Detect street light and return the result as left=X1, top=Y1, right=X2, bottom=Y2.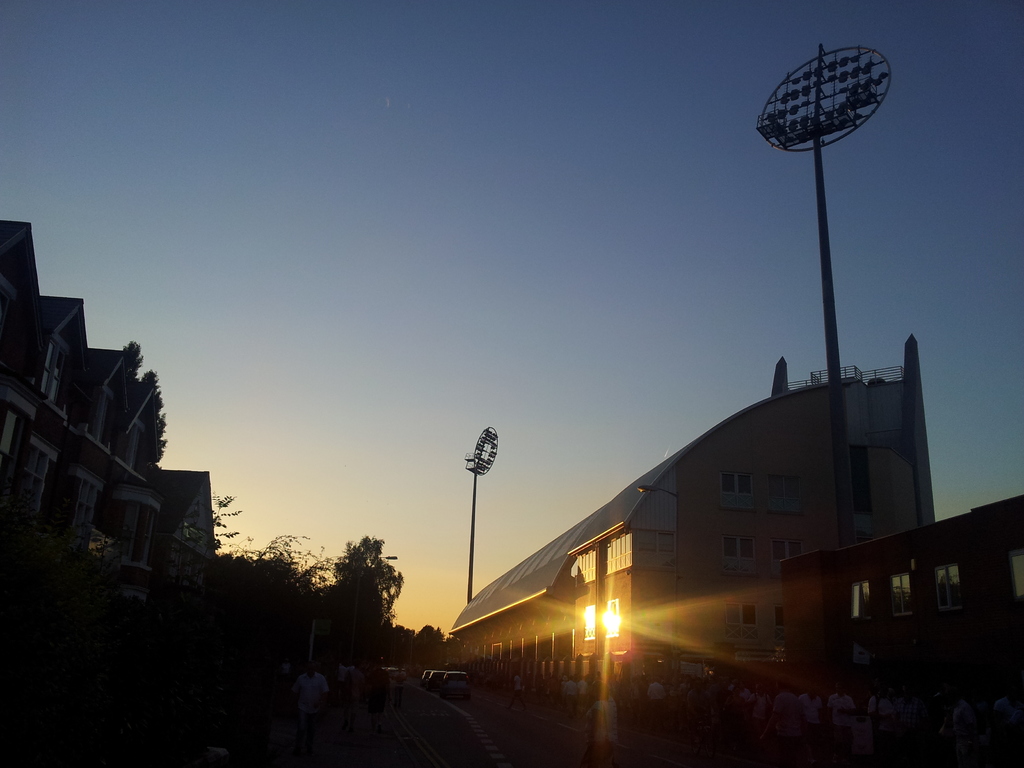
left=463, top=423, right=504, bottom=609.
